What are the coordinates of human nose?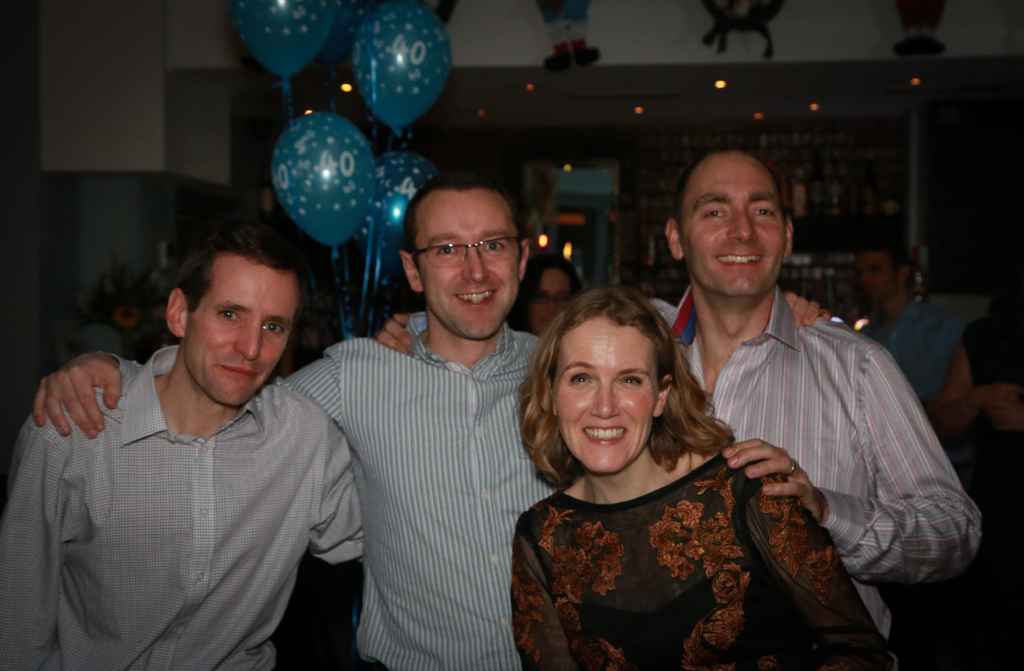
<box>590,383,618,418</box>.
